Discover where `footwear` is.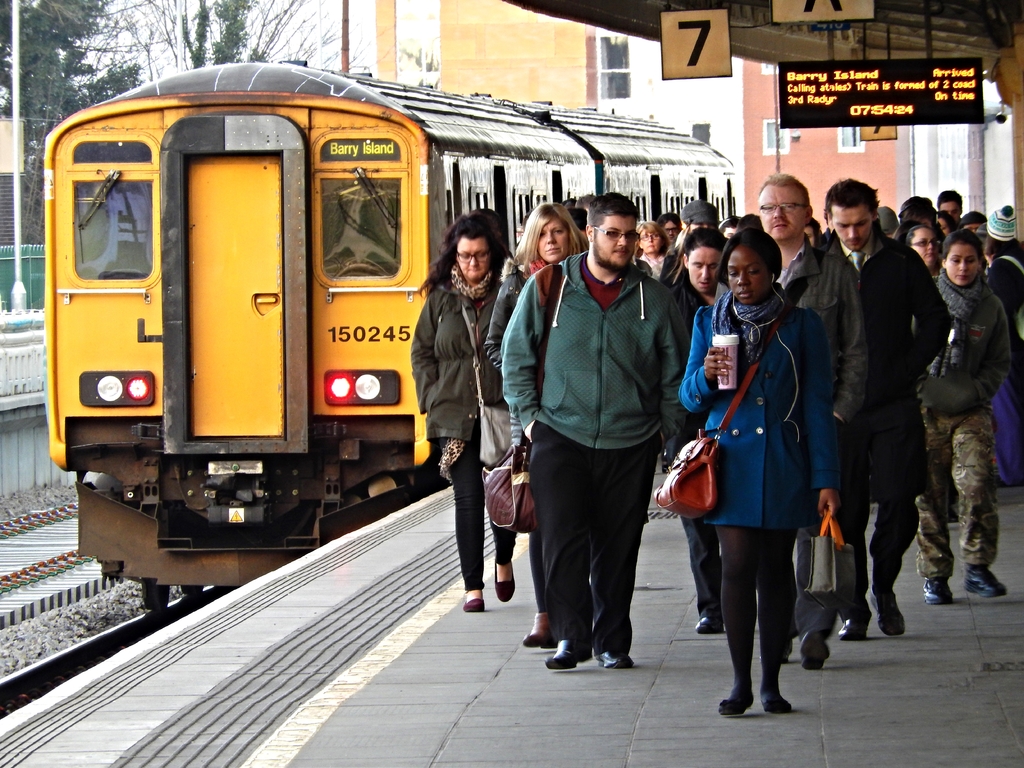
Discovered at bbox(697, 610, 721, 634).
